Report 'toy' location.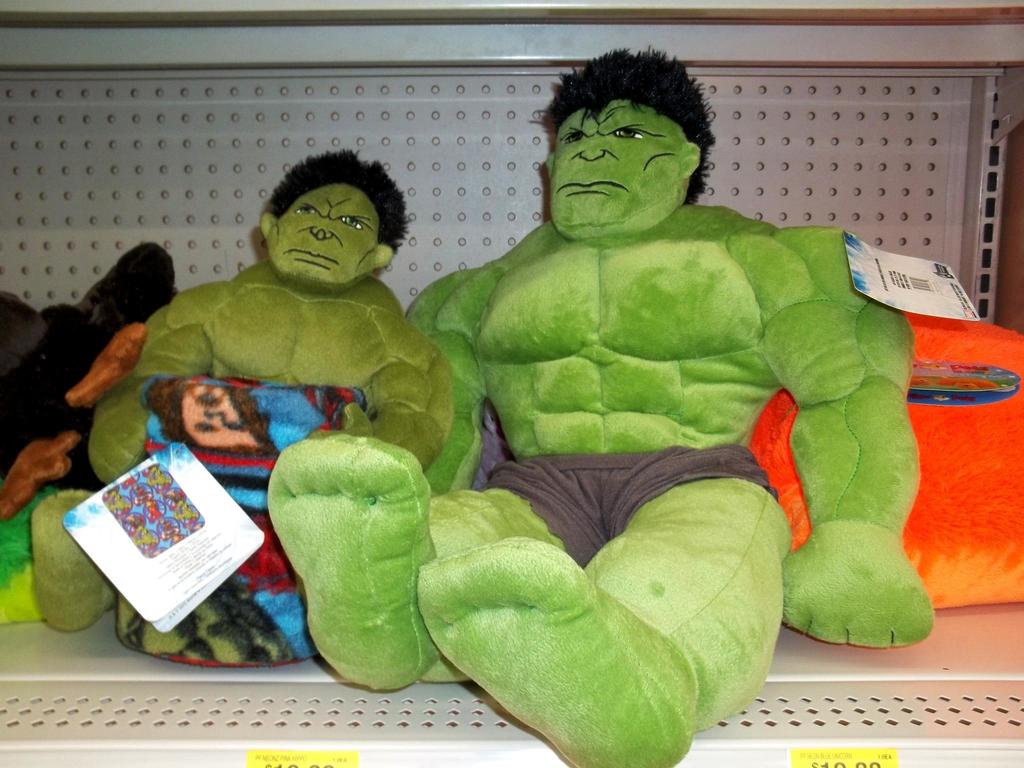
Report: {"left": 402, "top": 48, "right": 963, "bottom": 767}.
